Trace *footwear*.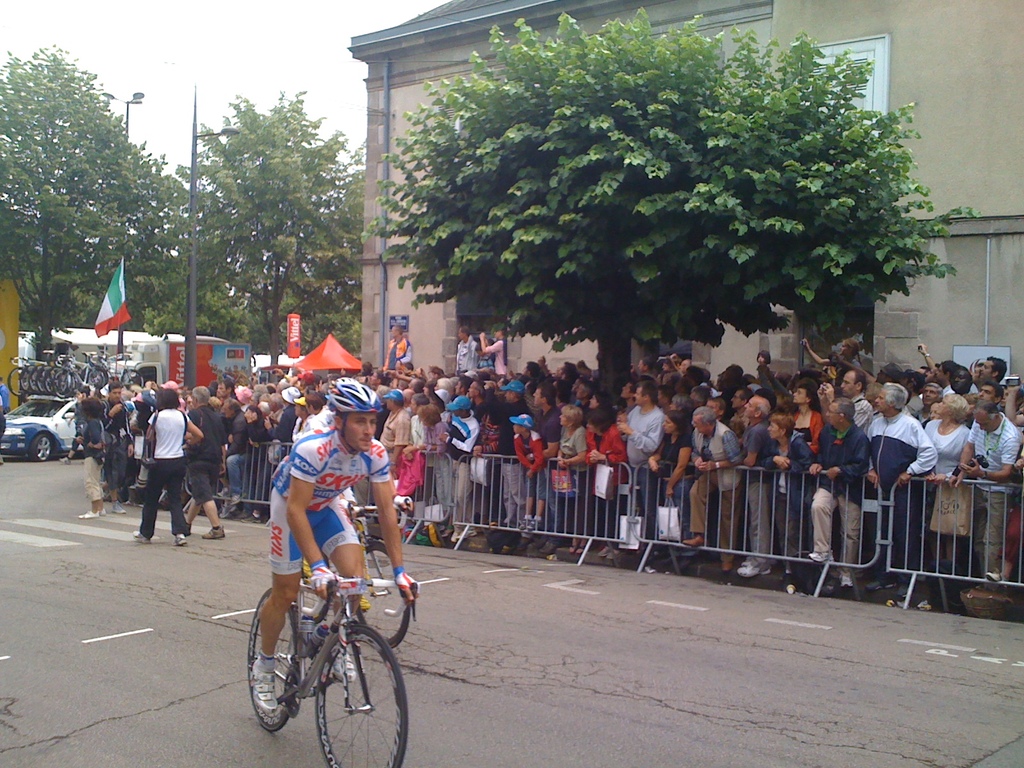
Traced to [232,493,243,502].
